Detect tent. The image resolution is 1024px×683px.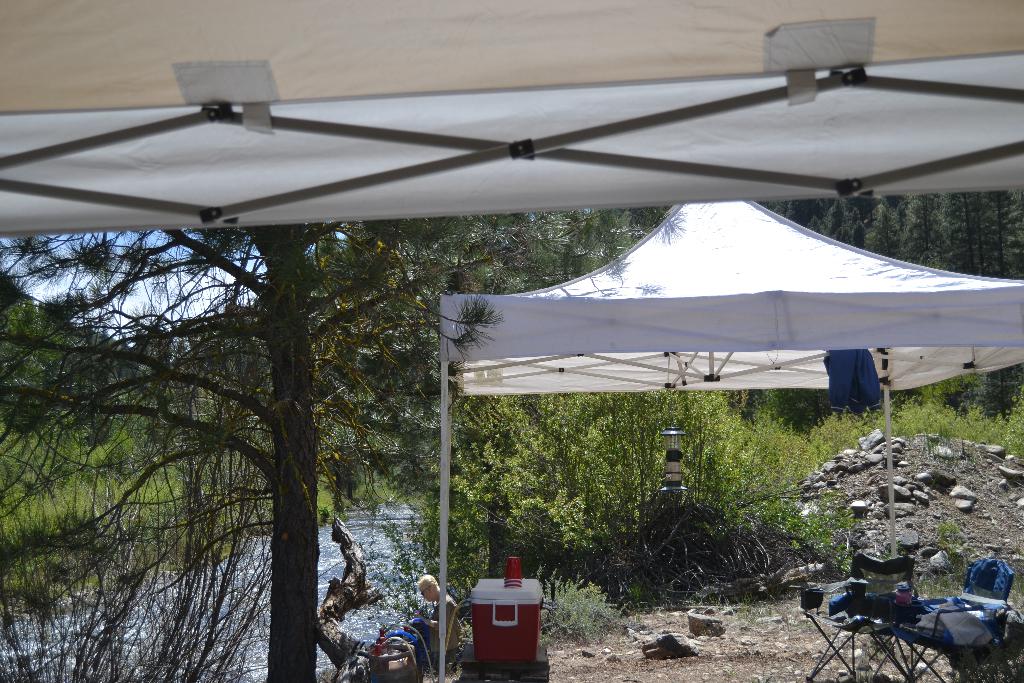
bbox=(437, 195, 1023, 682).
